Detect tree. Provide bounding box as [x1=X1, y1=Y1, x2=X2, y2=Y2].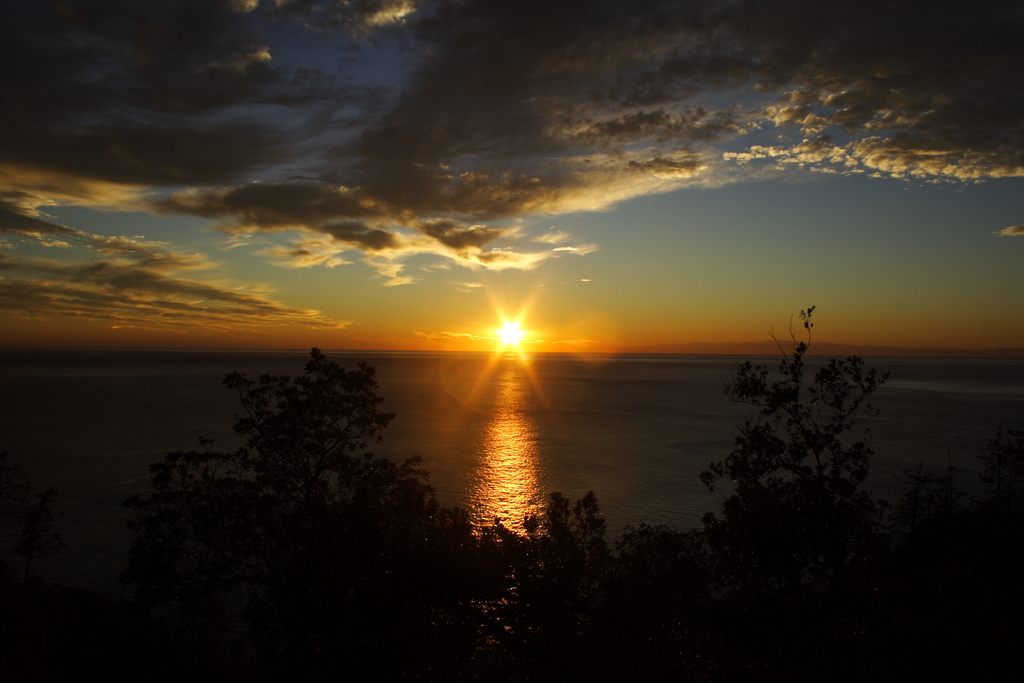
[x1=114, y1=334, x2=451, y2=605].
